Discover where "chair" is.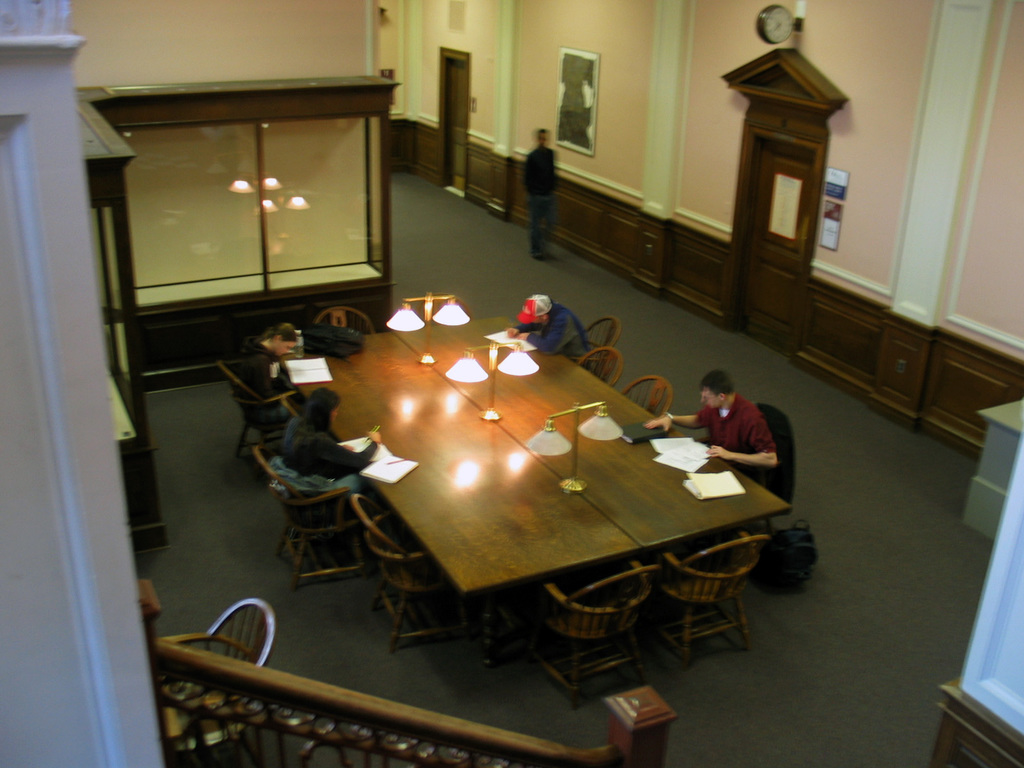
Discovered at box(318, 307, 374, 339).
